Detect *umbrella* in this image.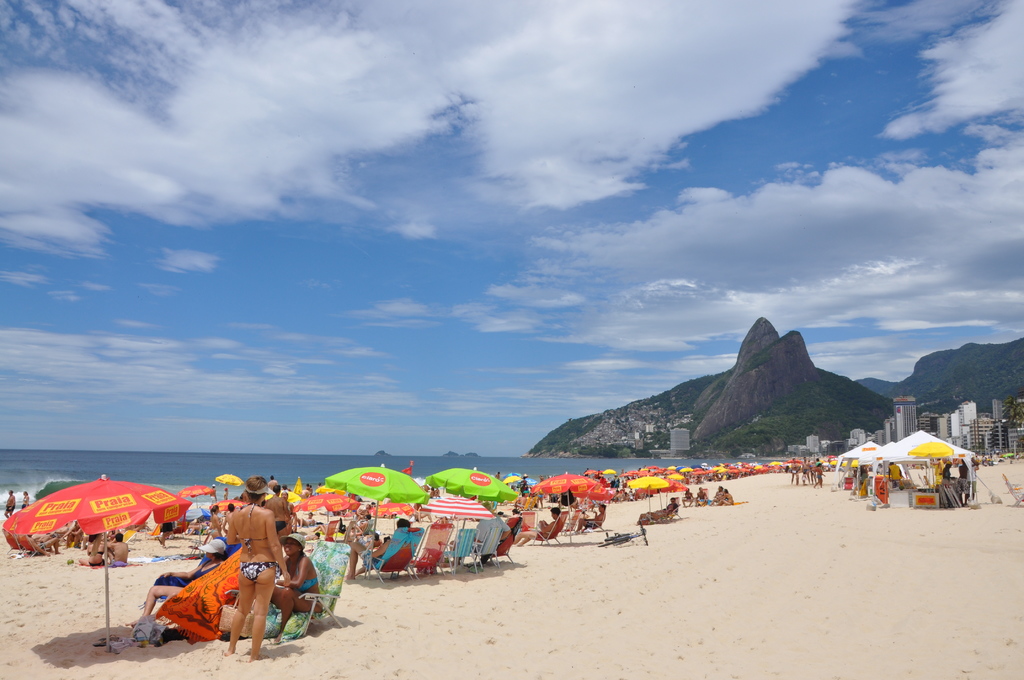
Detection: bbox=(0, 474, 180, 649).
